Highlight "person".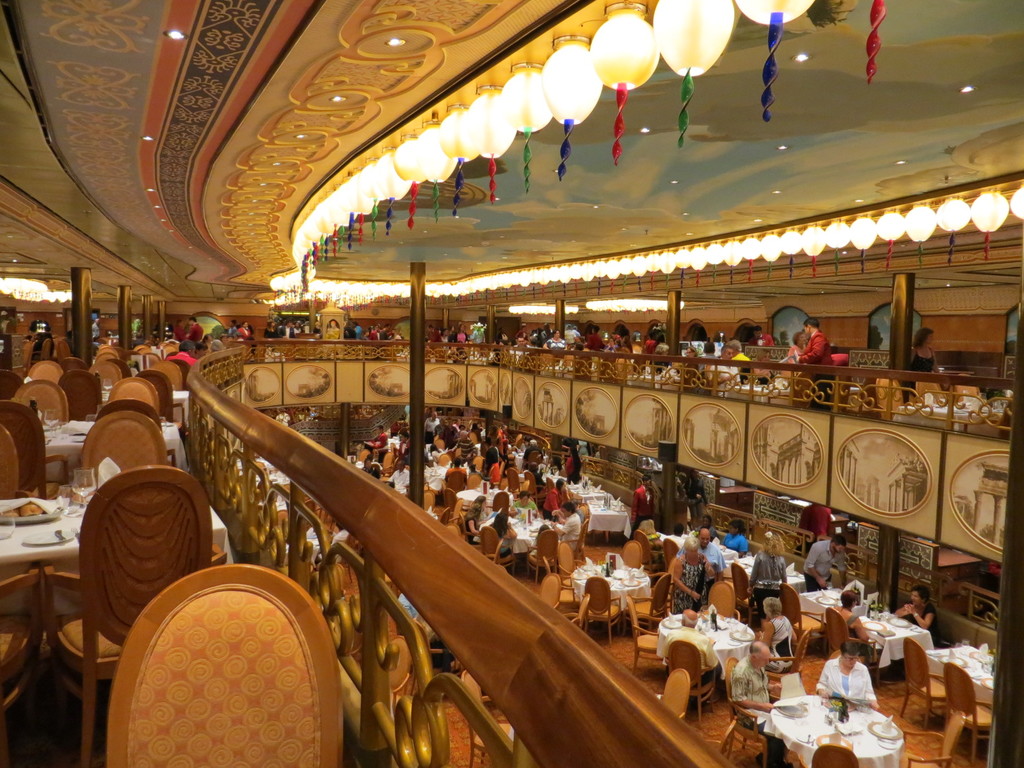
Highlighted region: x1=475, y1=445, x2=502, y2=488.
